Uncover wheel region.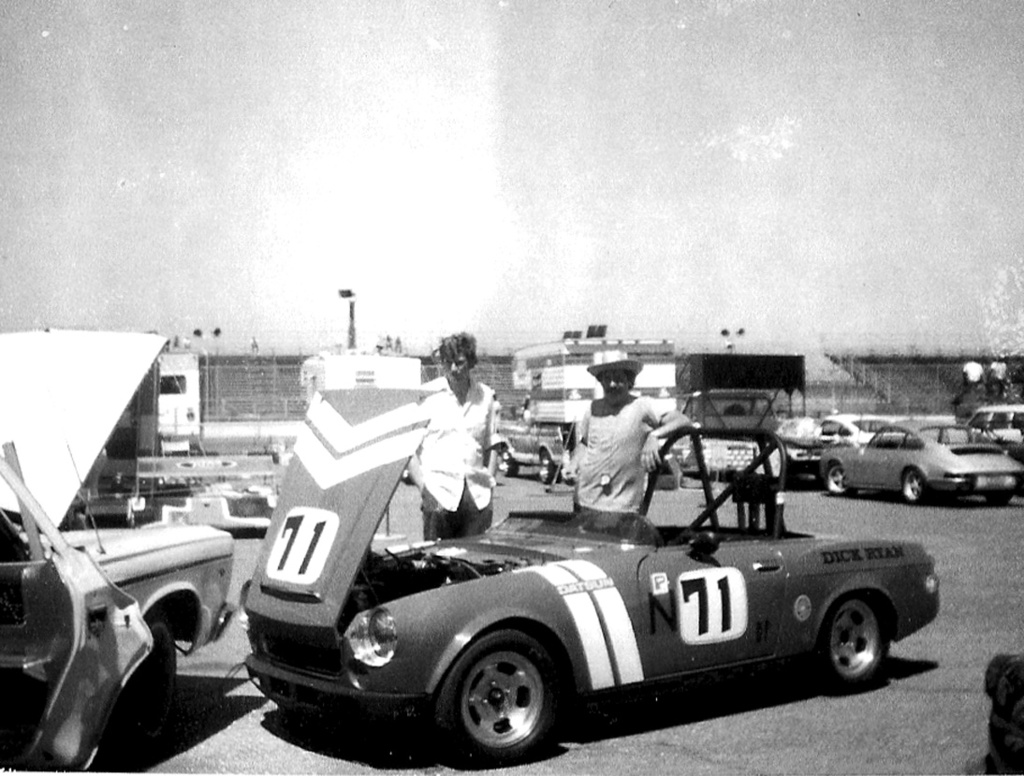
Uncovered: (x1=987, y1=493, x2=1014, y2=506).
